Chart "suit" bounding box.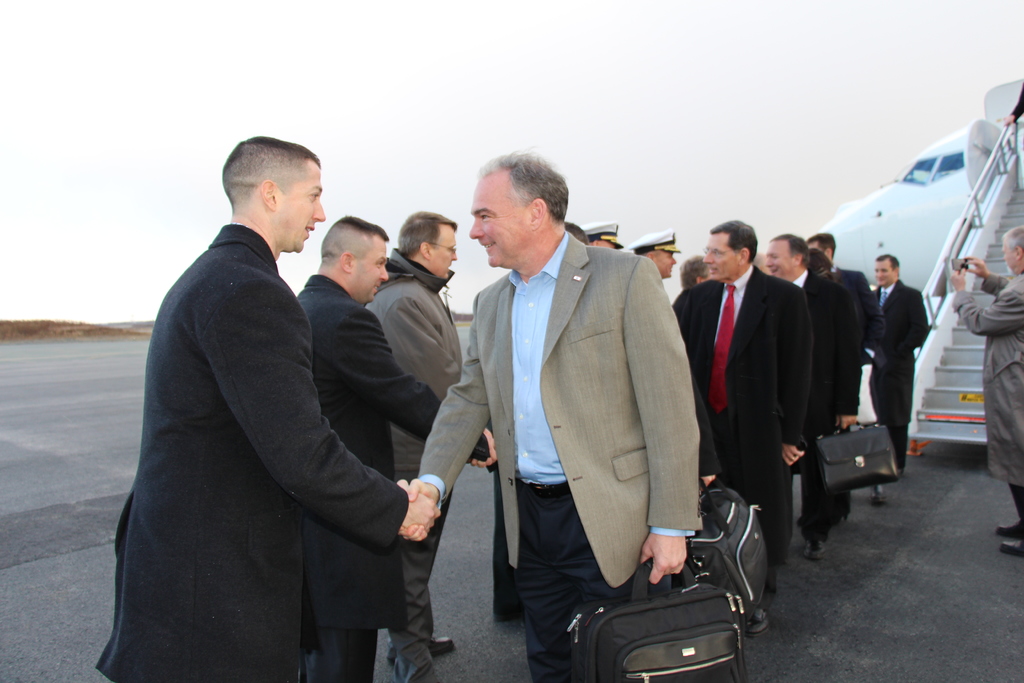
Charted: [left=97, top=222, right=406, bottom=682].
